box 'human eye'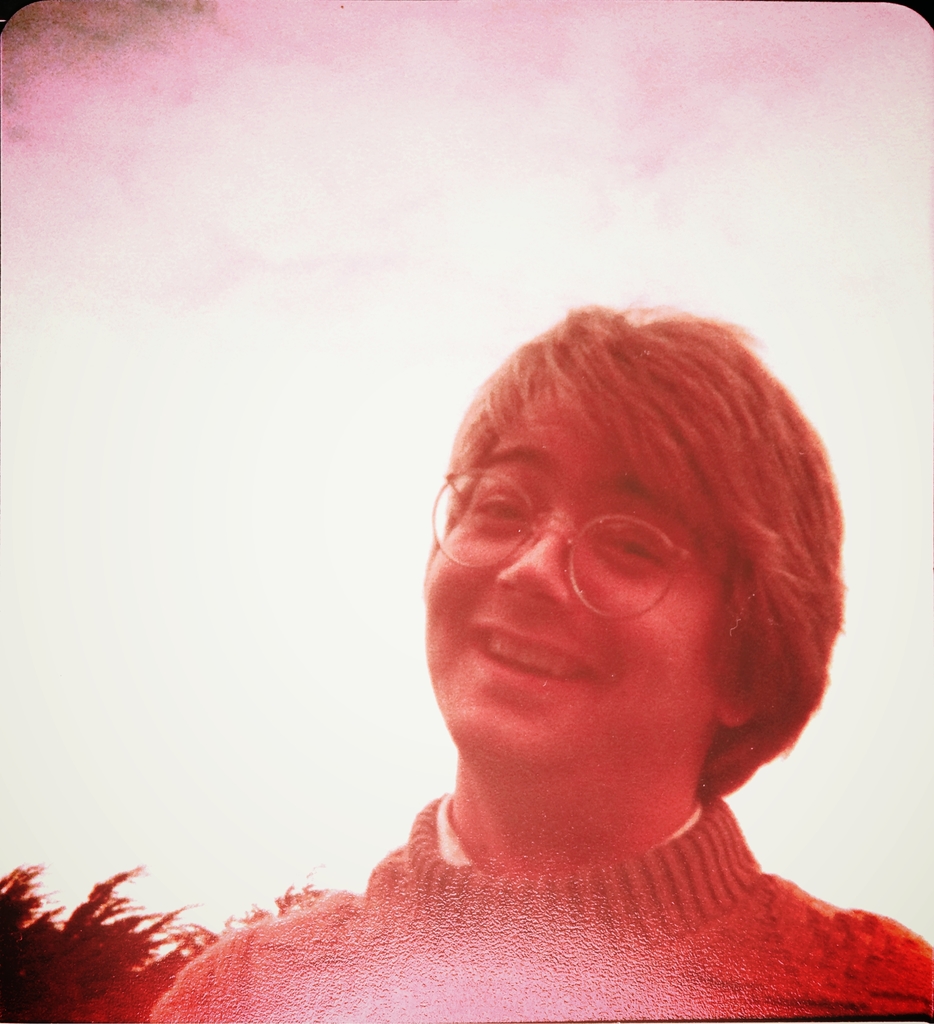
(589, 522, 673, 580)
